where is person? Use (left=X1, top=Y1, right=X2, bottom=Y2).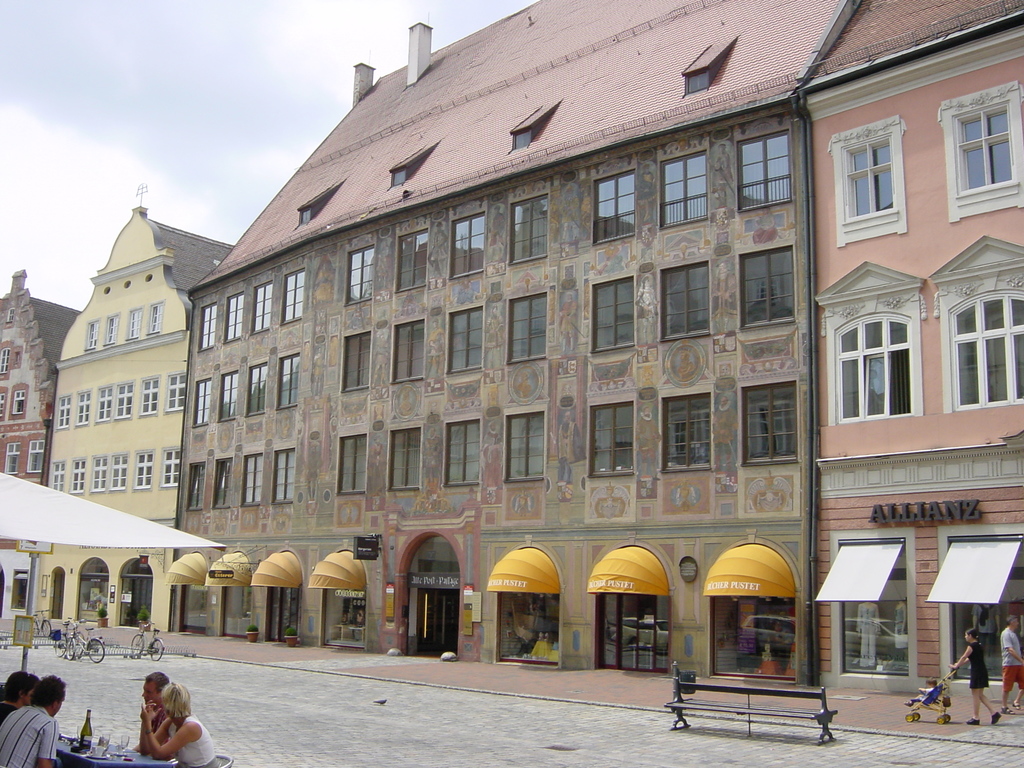
(left=1000, top=615, right=1023, bottom=713).
